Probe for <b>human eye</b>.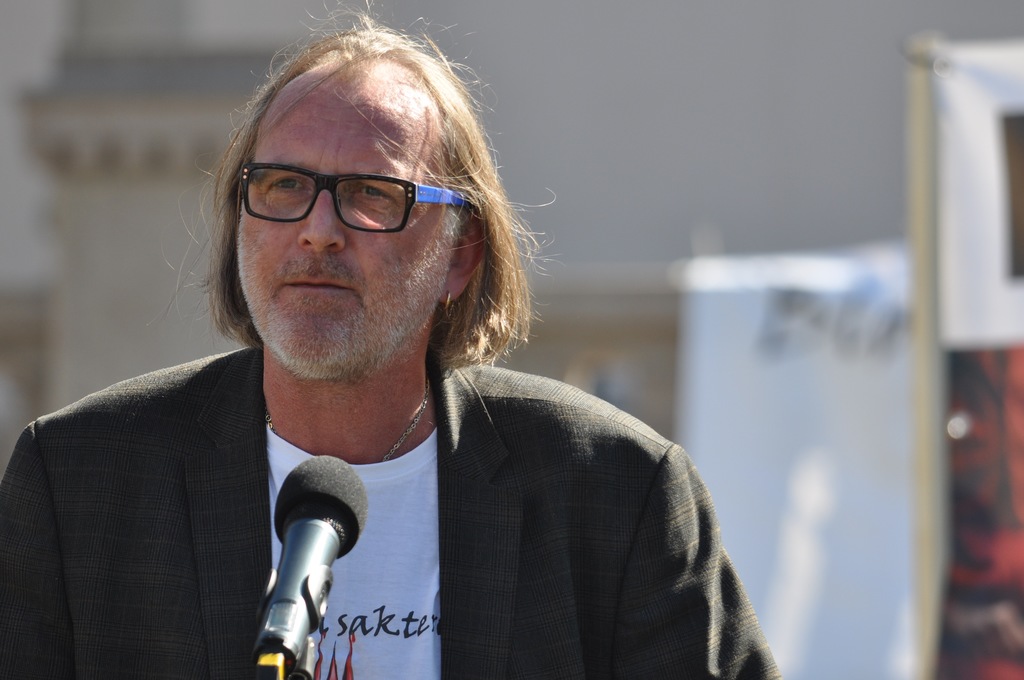
Probe result: rect(350, 178, 401, 208).
